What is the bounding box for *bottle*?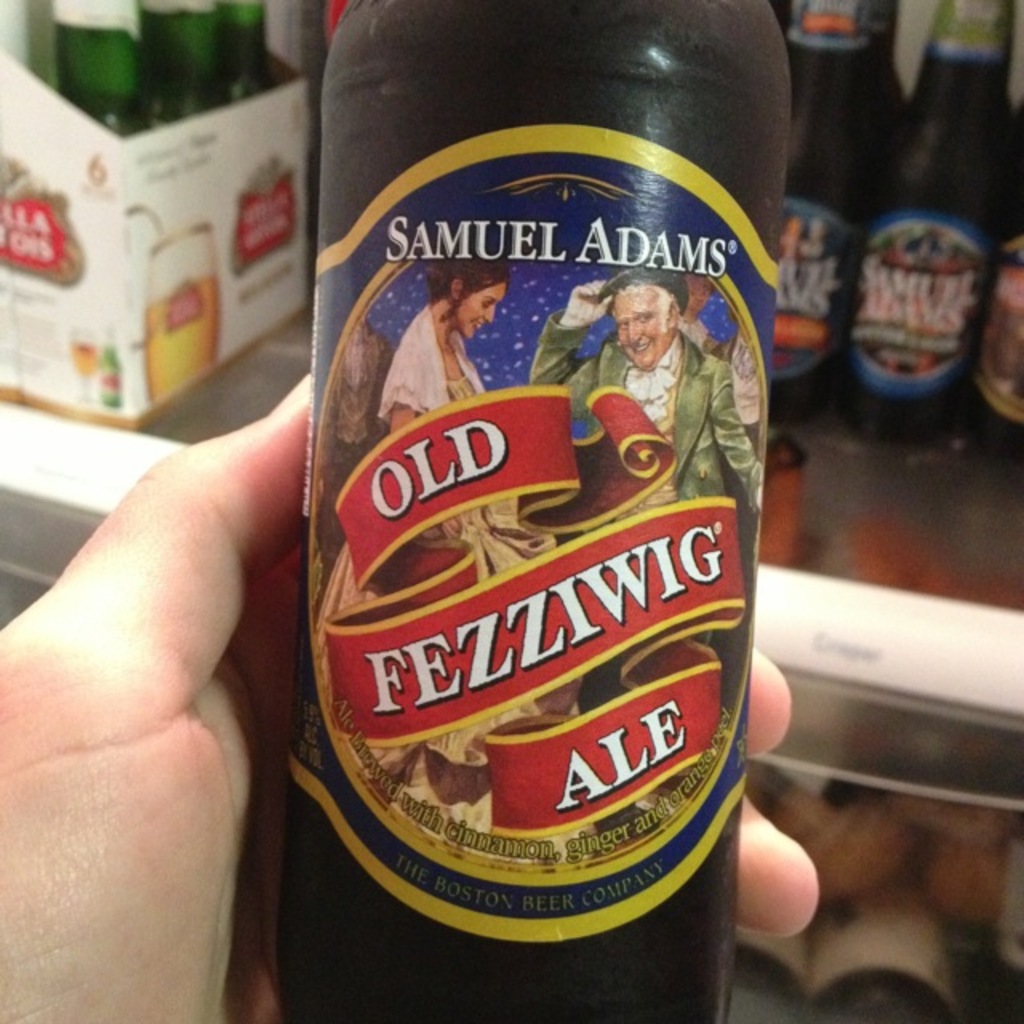
box=[776, 0, 888, 416].
